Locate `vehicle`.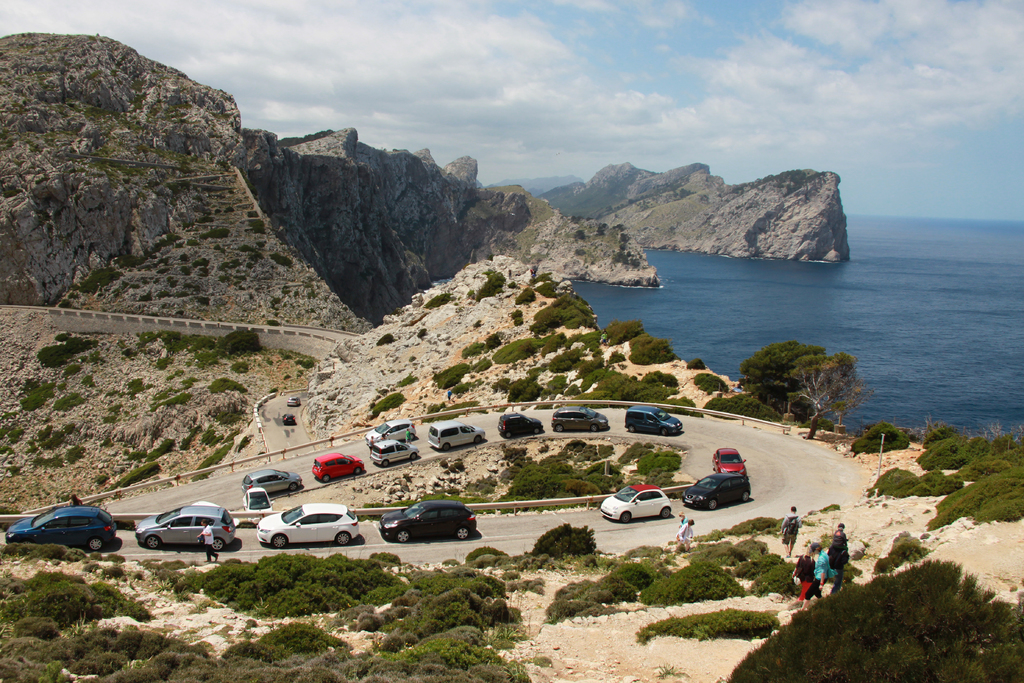
Bounding box: region(137, 507, 239, 550).
